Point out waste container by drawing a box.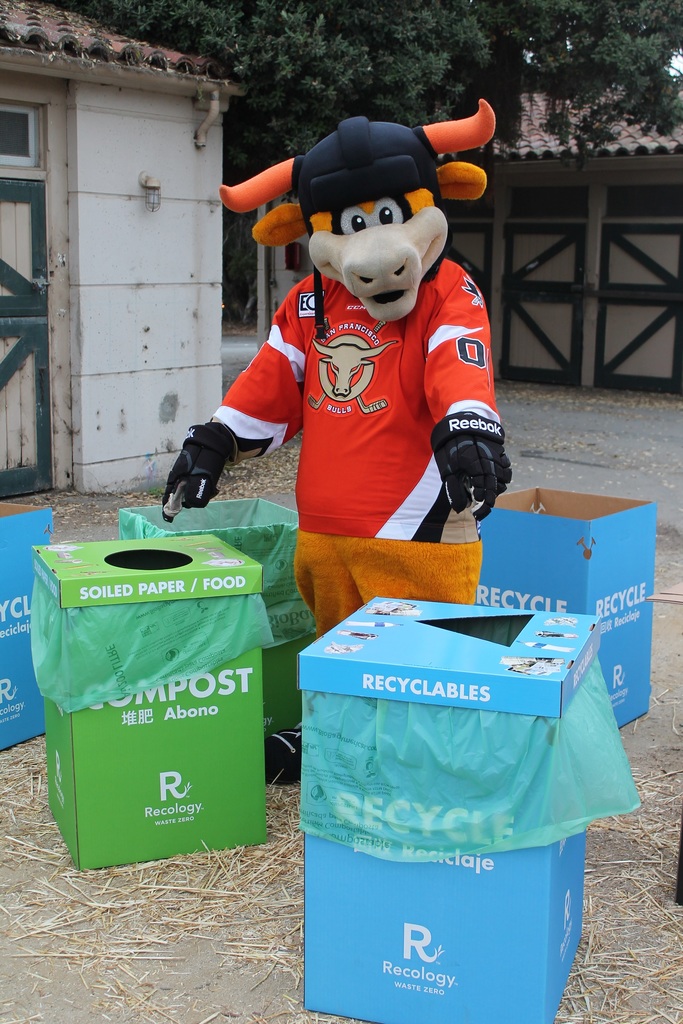
x1=287 y1=572 x2=644 y2=1023.
